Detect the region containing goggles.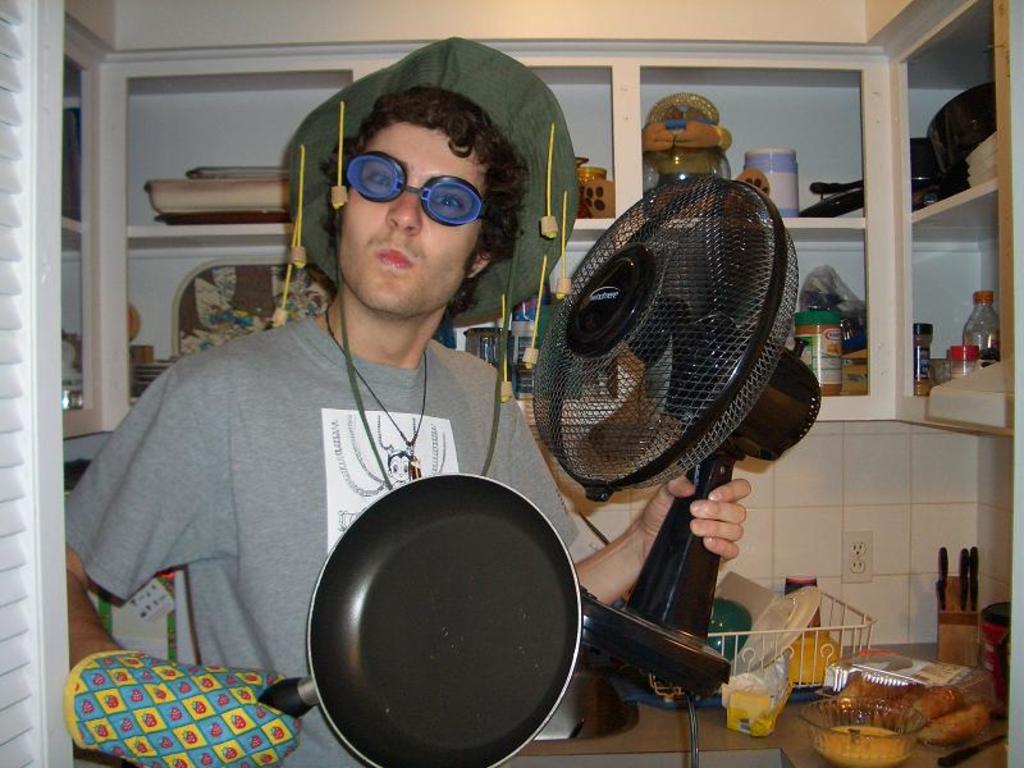
Rect(329, 152, 483, 225).
